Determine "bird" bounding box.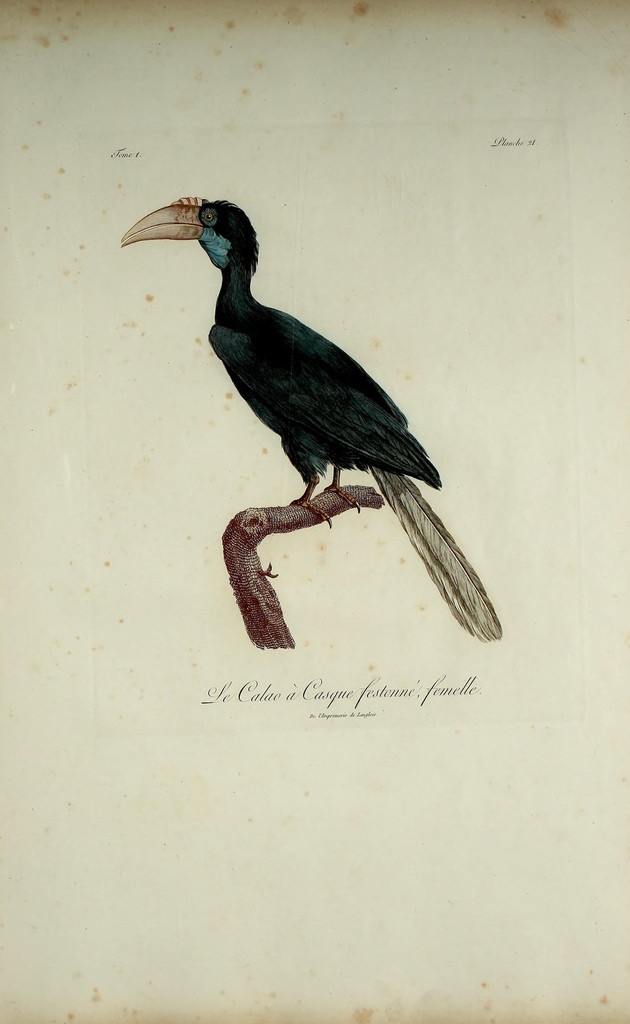
Determined: 120, 195, 503, 627.
